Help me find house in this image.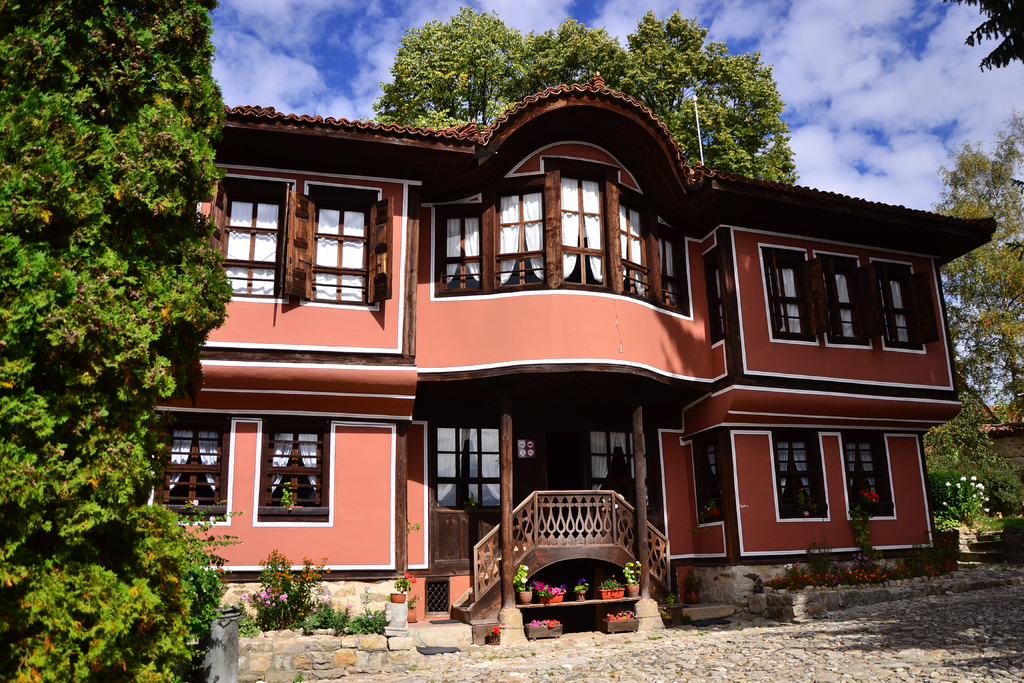
Found it: {"left": 148, "top": 82, "right": 994, "bottom": 589}.
